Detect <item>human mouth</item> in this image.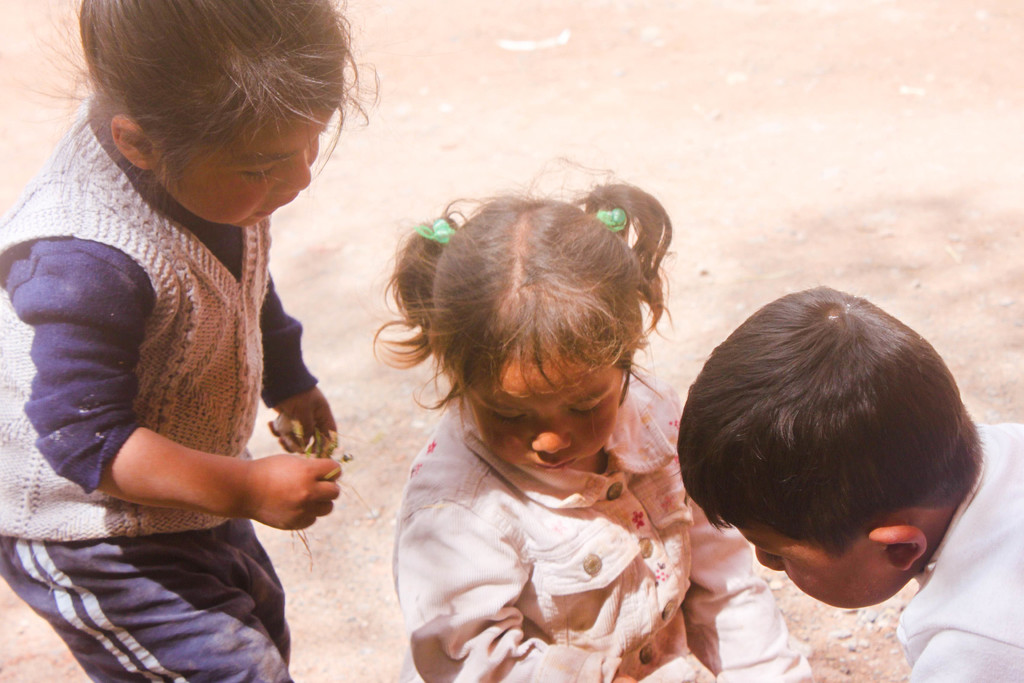
Detection: detection(540, 461, 570, 473).
